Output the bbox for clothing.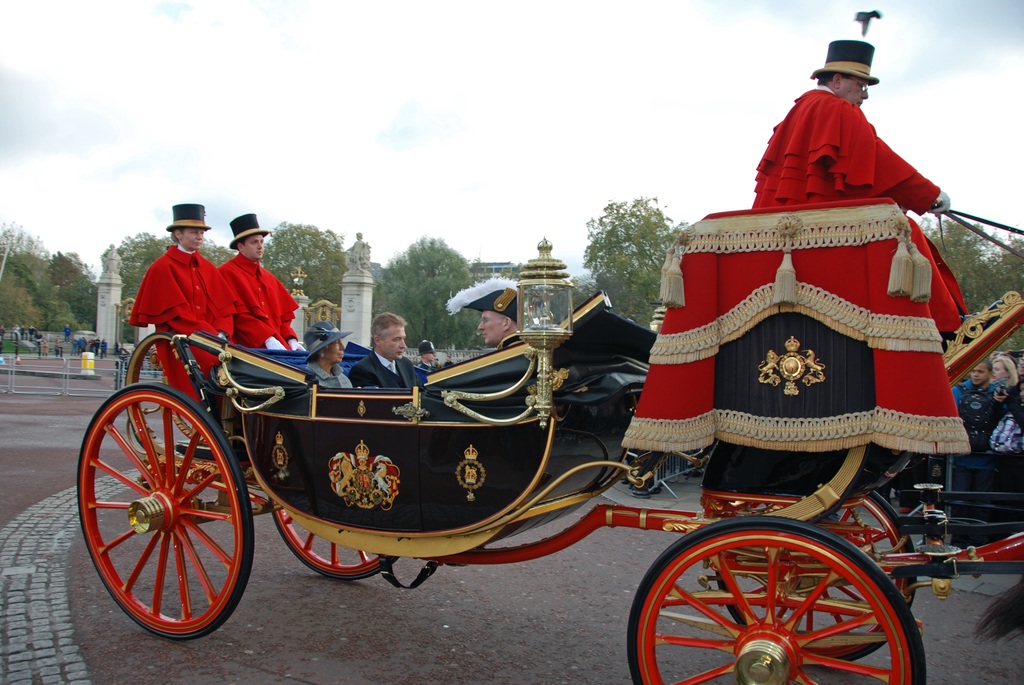
detection(219, 251, 301, 352).
